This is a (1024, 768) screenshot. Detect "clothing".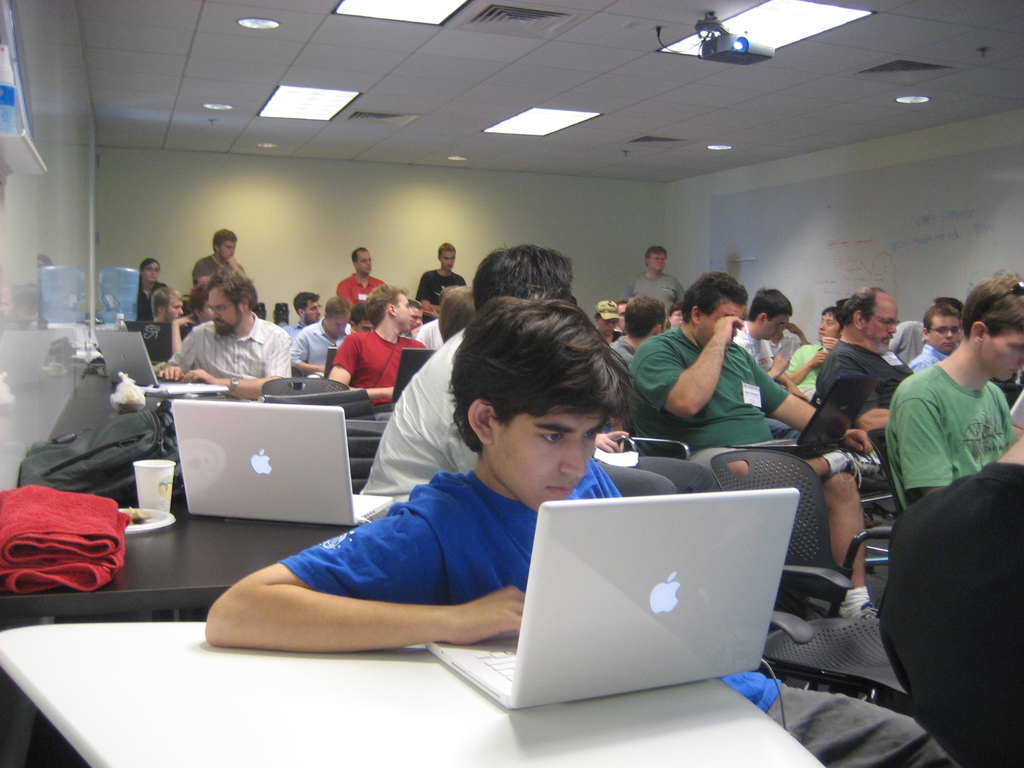
882:359:1016:508.
